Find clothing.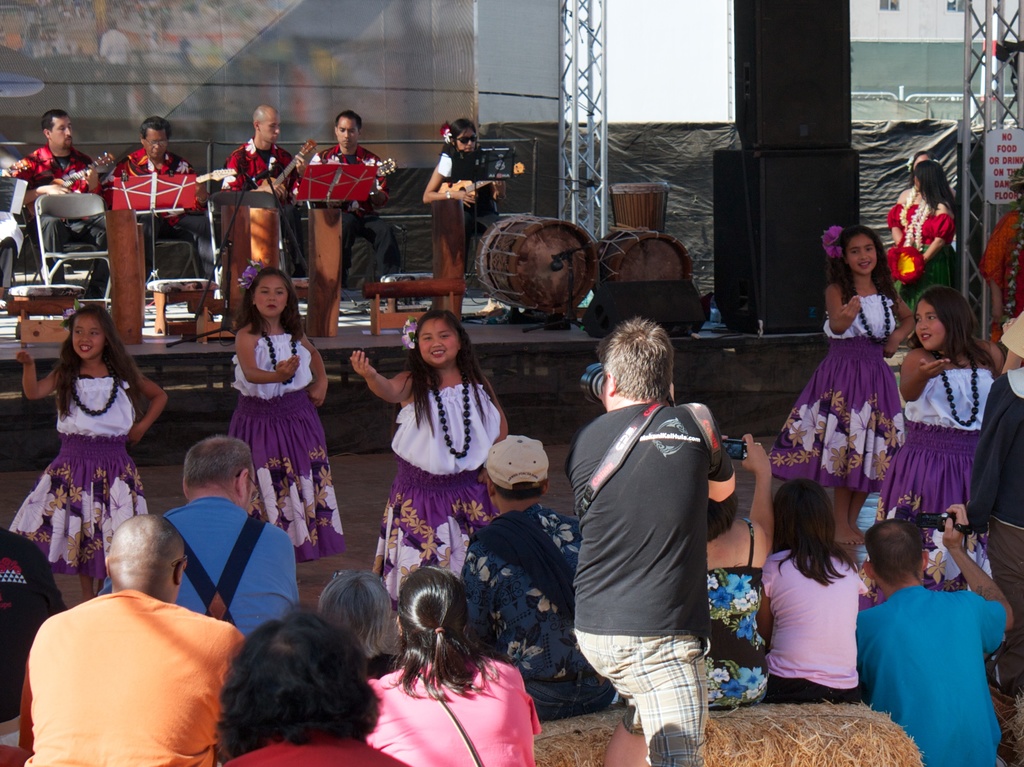
bbox=(308, 143, 403, 287).
